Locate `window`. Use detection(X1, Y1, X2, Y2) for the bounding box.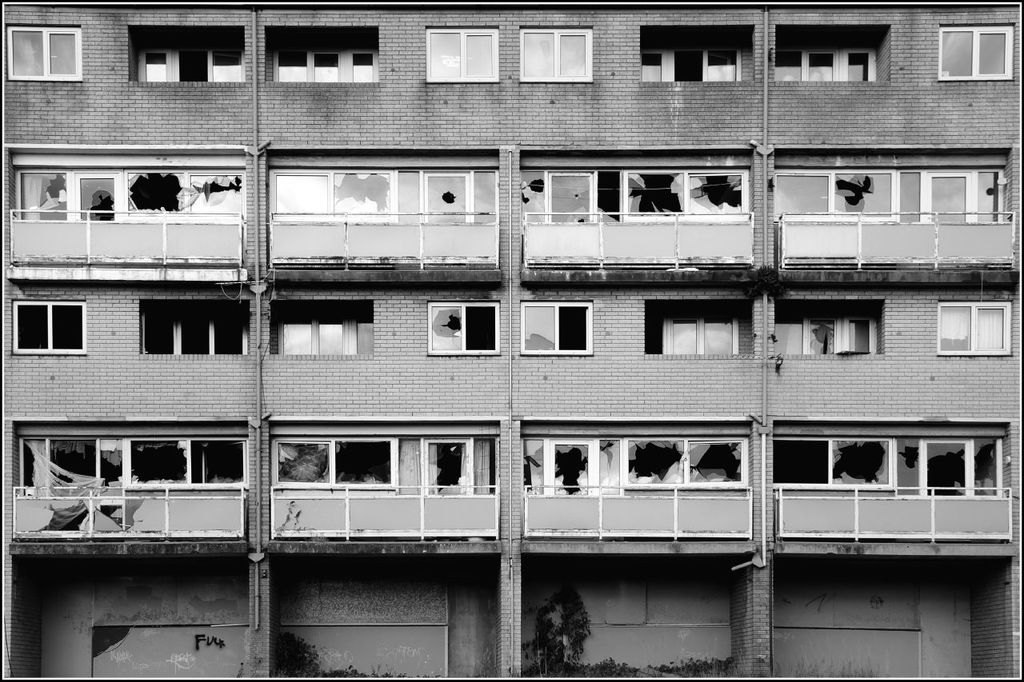
detection(270, 40, 383, 82).
